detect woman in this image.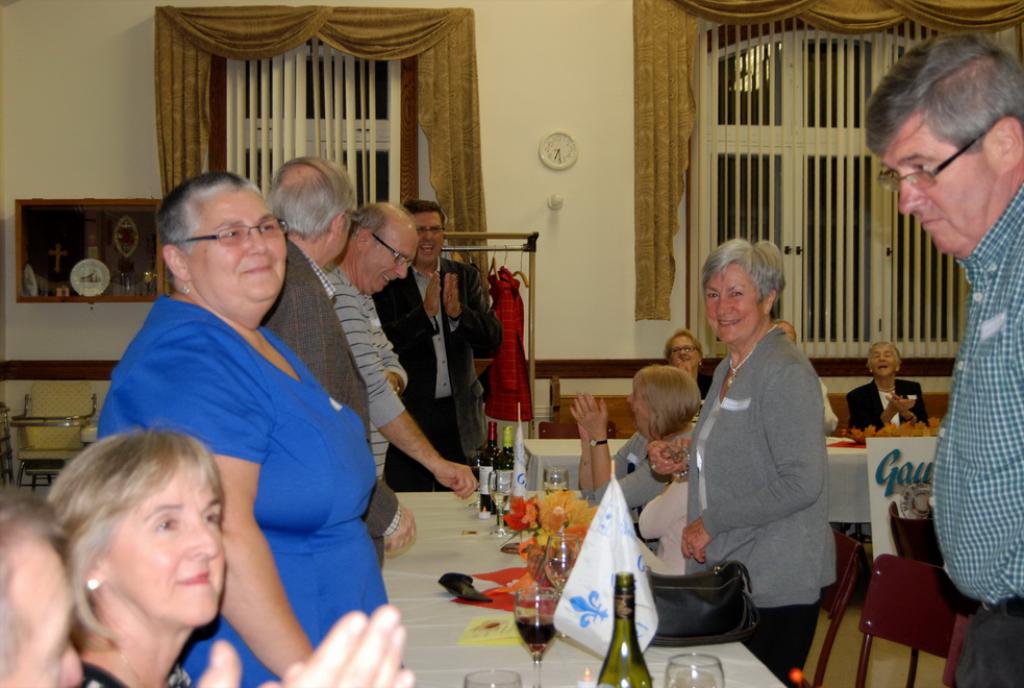
Detection: x1=94, y1=168, x2=389, y2=687.
